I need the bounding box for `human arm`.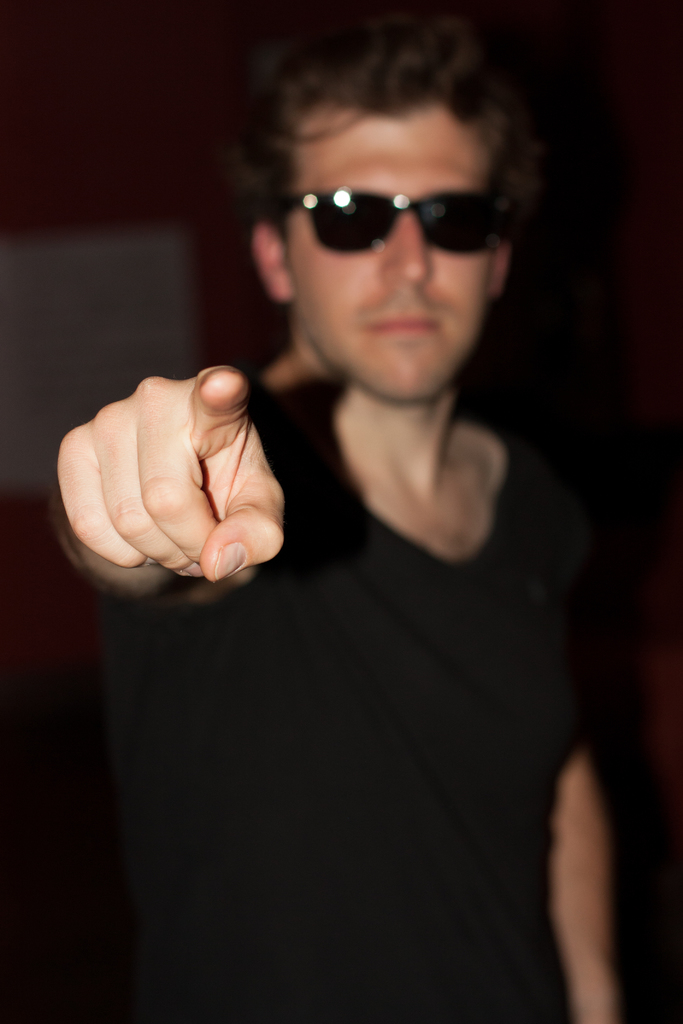
Here it is: bbox=[541, 748, 623, 1023].
